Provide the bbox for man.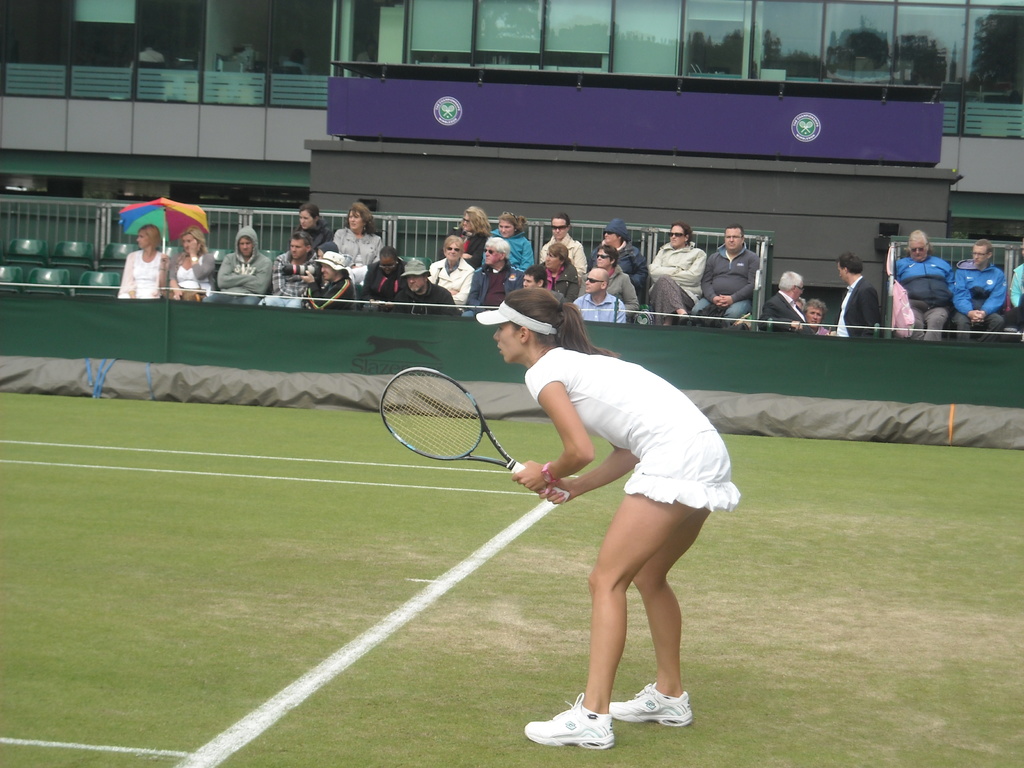
[305,250,355,311].
